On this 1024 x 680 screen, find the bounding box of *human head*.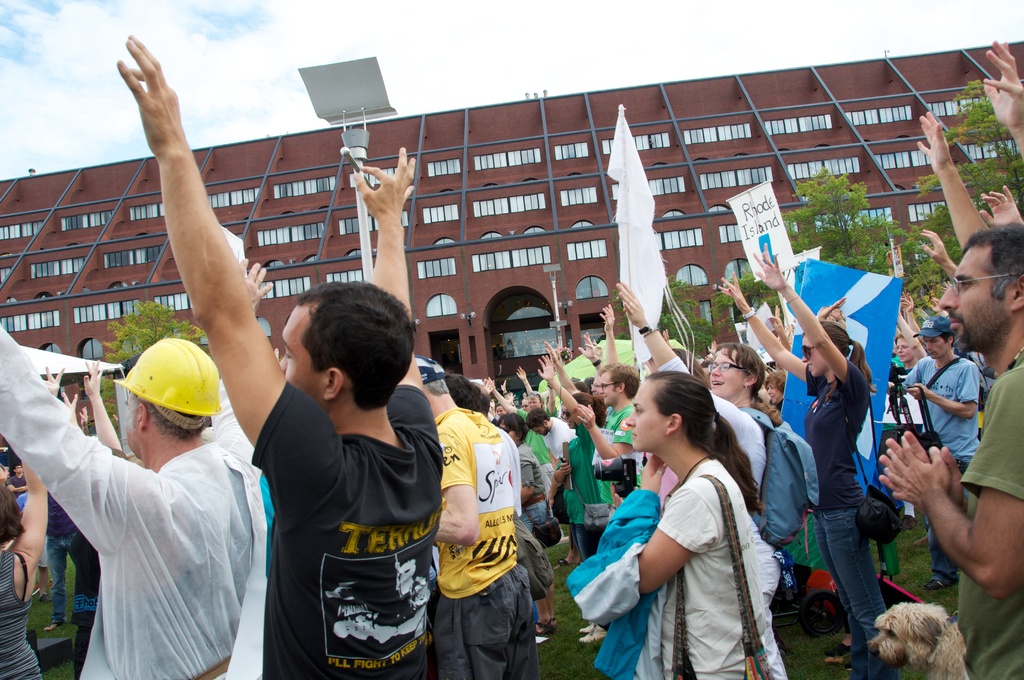
Bounding box: select_region(397, 355, 450, 414).
